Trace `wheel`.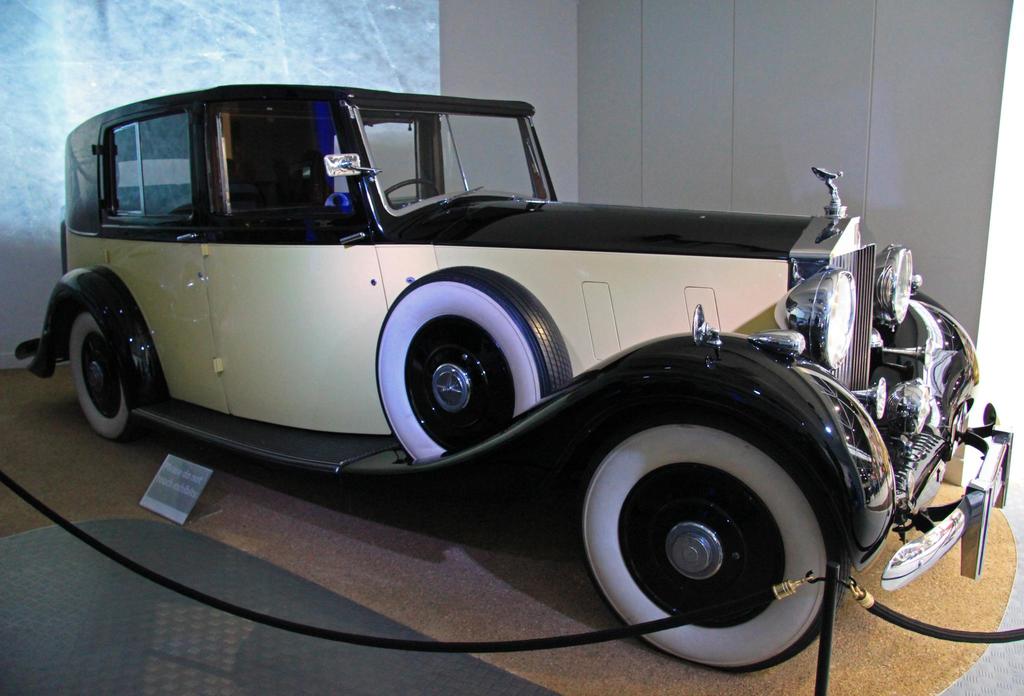
Traced to [71,312,141,446].
